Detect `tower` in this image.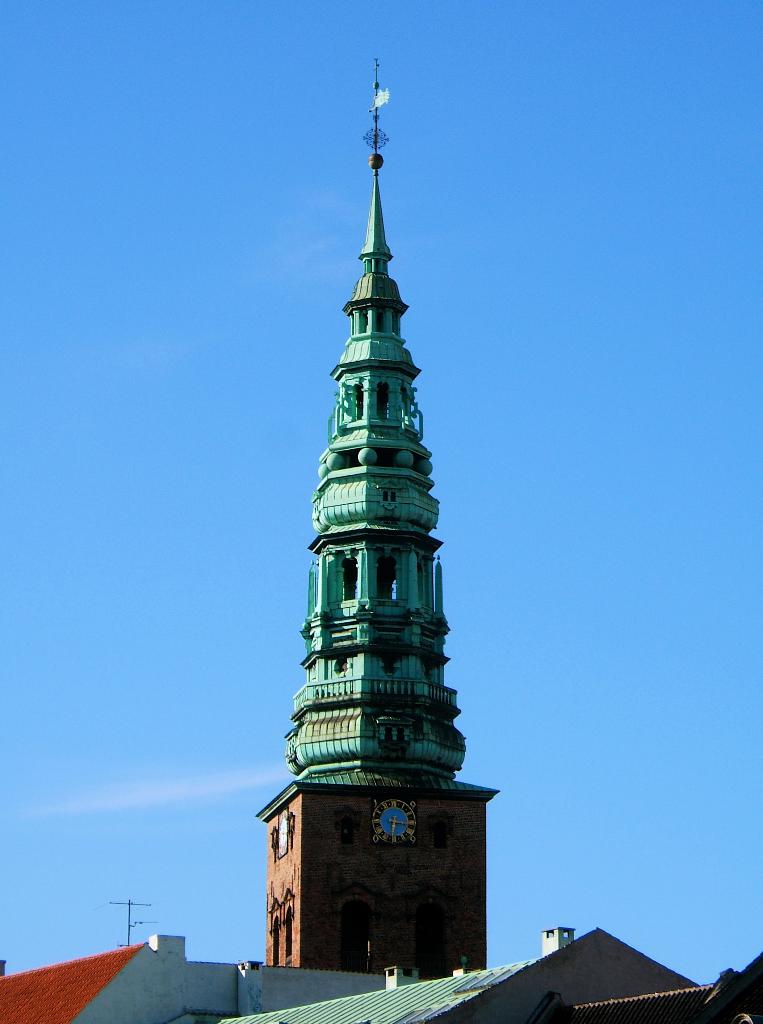
Detection: 250/65/507/959.
